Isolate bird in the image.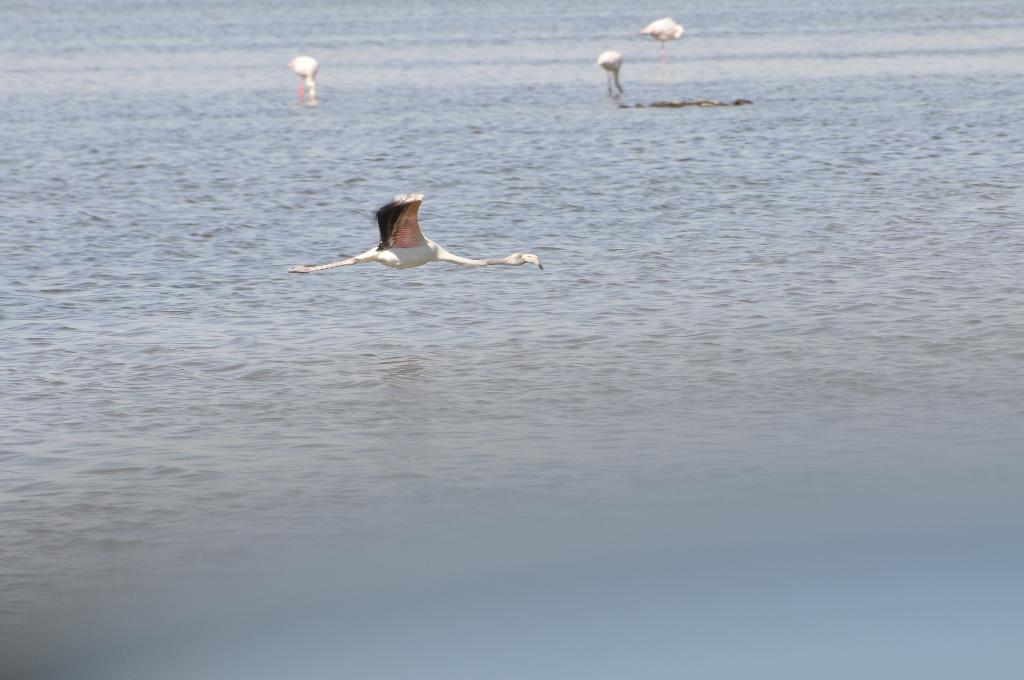
Isolated region: x1=287 y1=56 x2=319 y2=103.
